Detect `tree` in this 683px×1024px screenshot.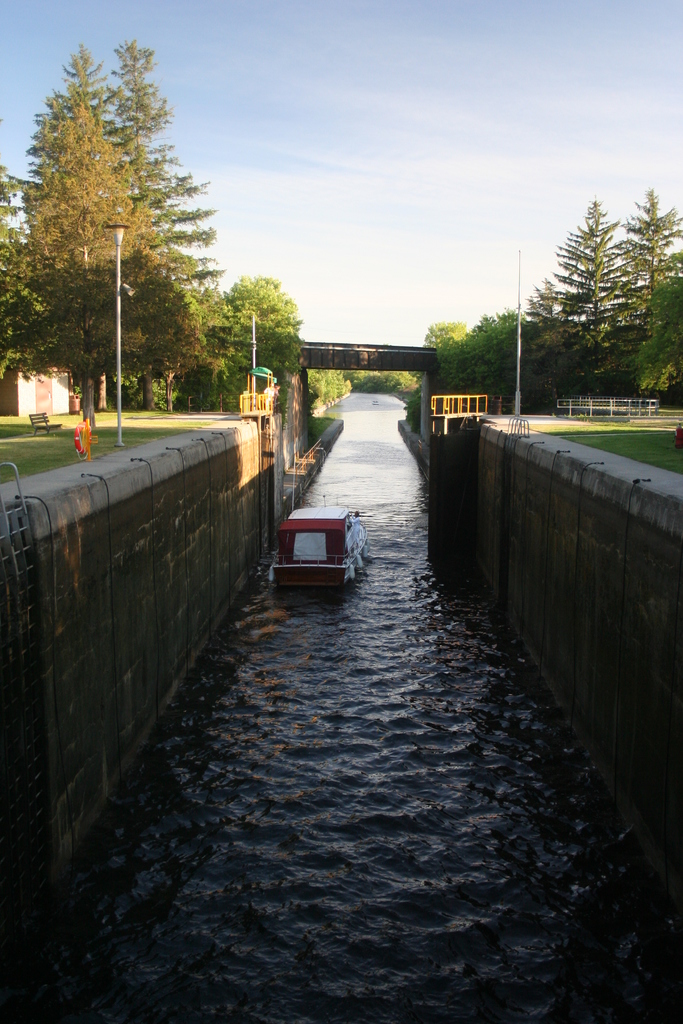
Detection: 211, 276, 302, 410.
